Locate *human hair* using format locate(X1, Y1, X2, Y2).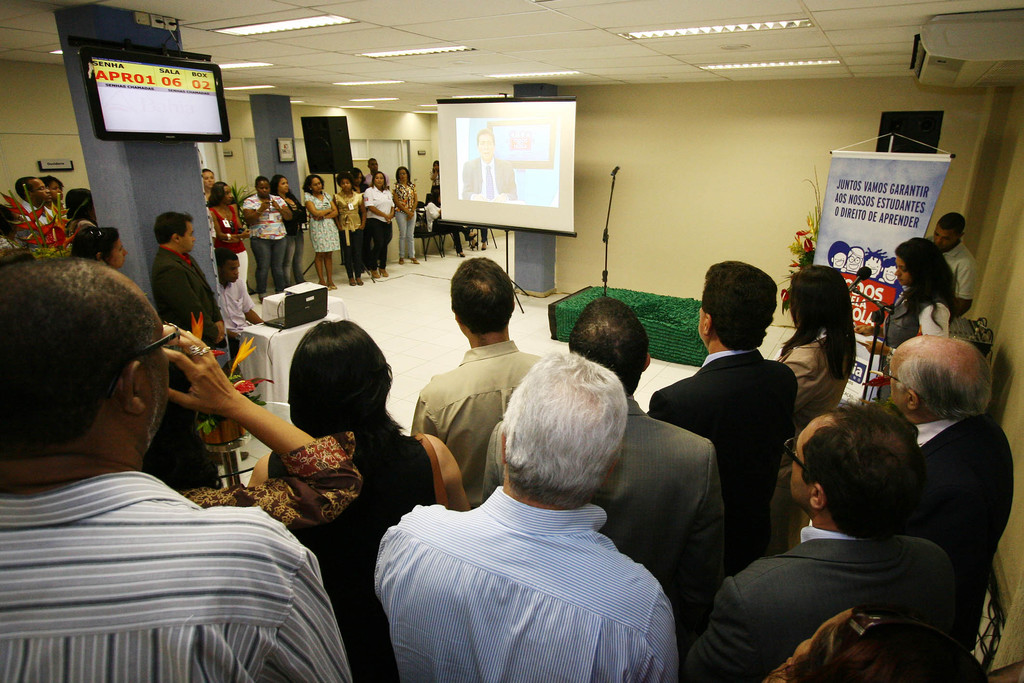
locate(349, 166, 365, 181).
